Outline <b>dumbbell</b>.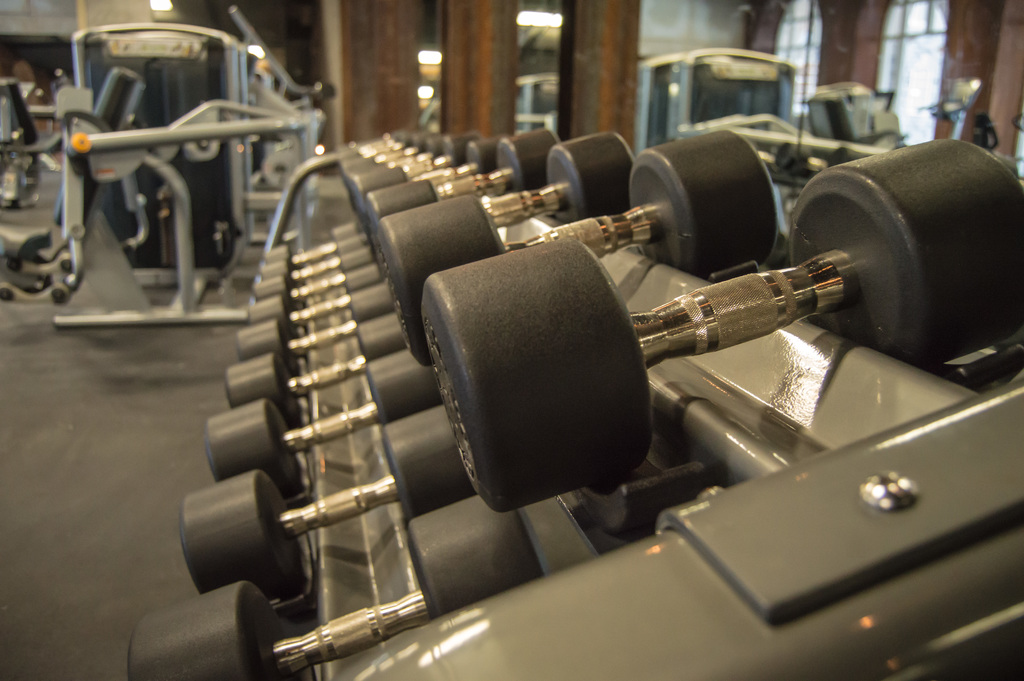
Outline: {"x1": 205, "y1": 343, "x2": 438, "y2": 511}.
